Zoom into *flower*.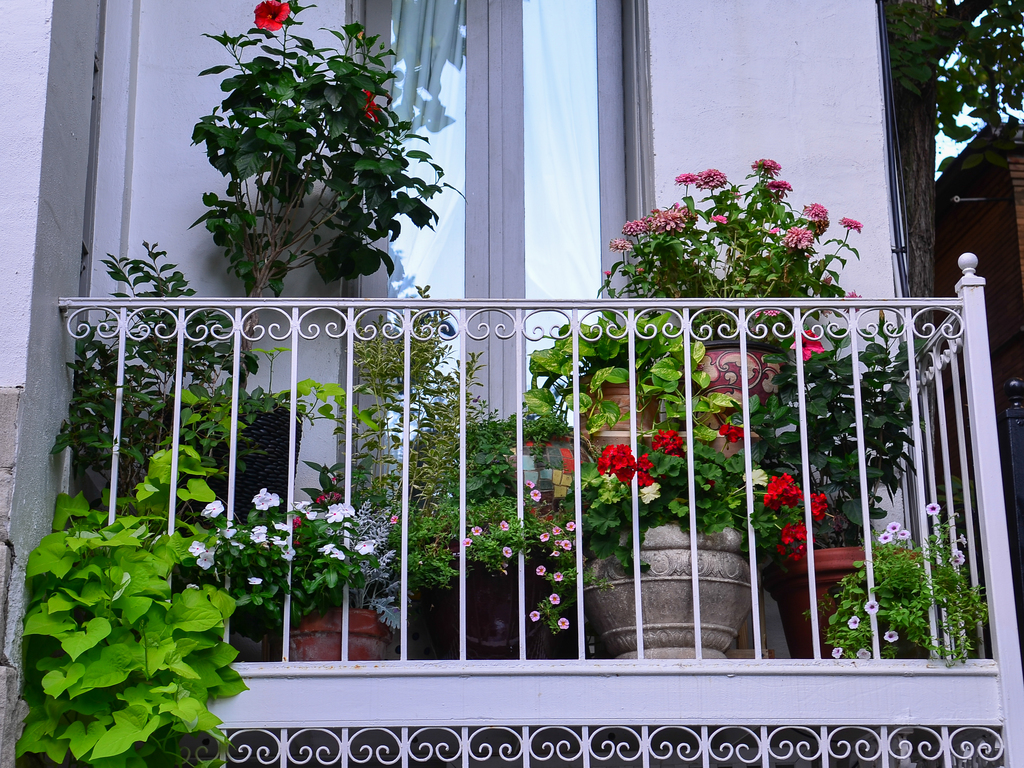
Zoom target: {"left": 531, "top": 612, "right": 545, "bottom": 625}.
